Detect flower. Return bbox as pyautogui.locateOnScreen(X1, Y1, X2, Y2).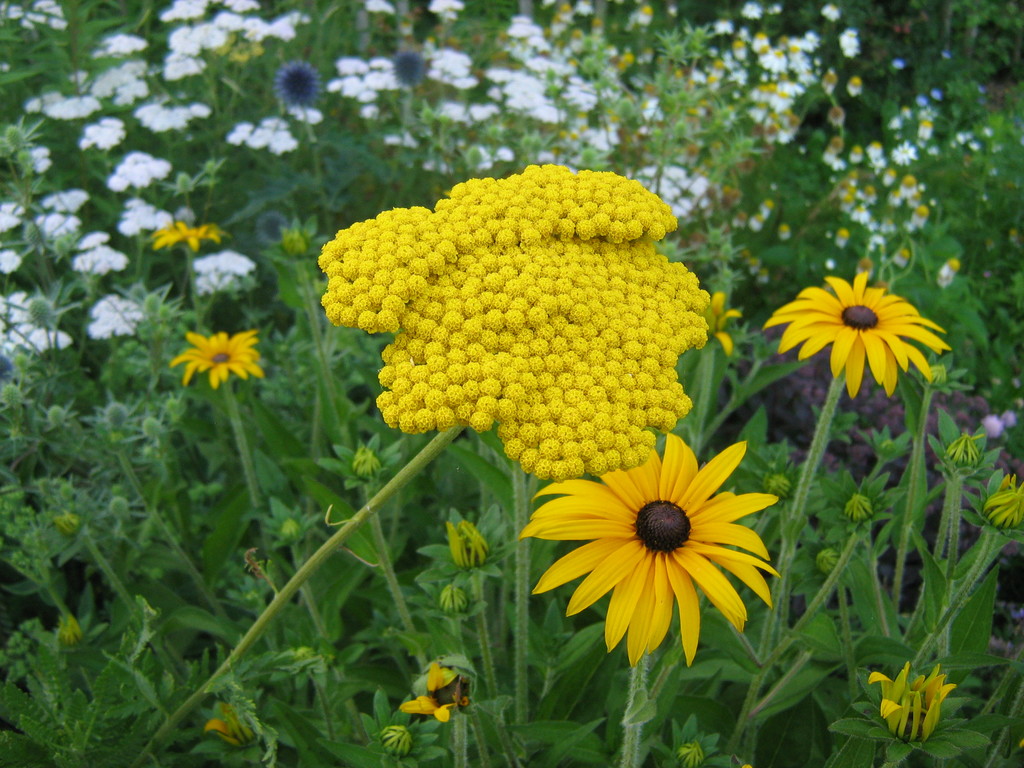
pyautogui.locateOnScreen(865, 659, 956, 746).
